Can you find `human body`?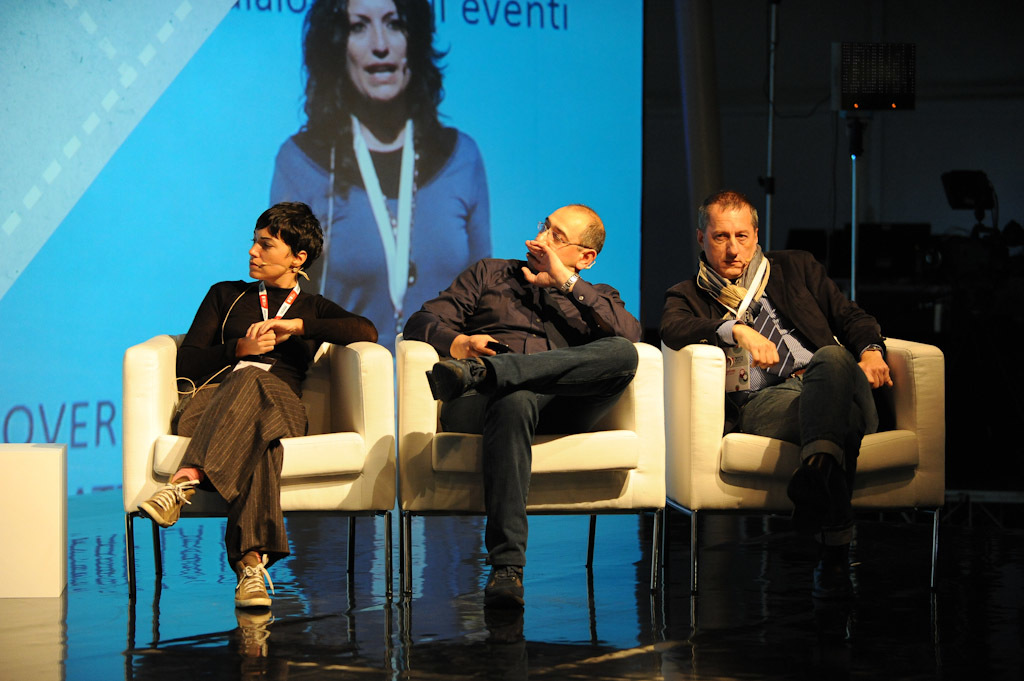
Yes, bounding box: rect(660, 183, 891, 567).
